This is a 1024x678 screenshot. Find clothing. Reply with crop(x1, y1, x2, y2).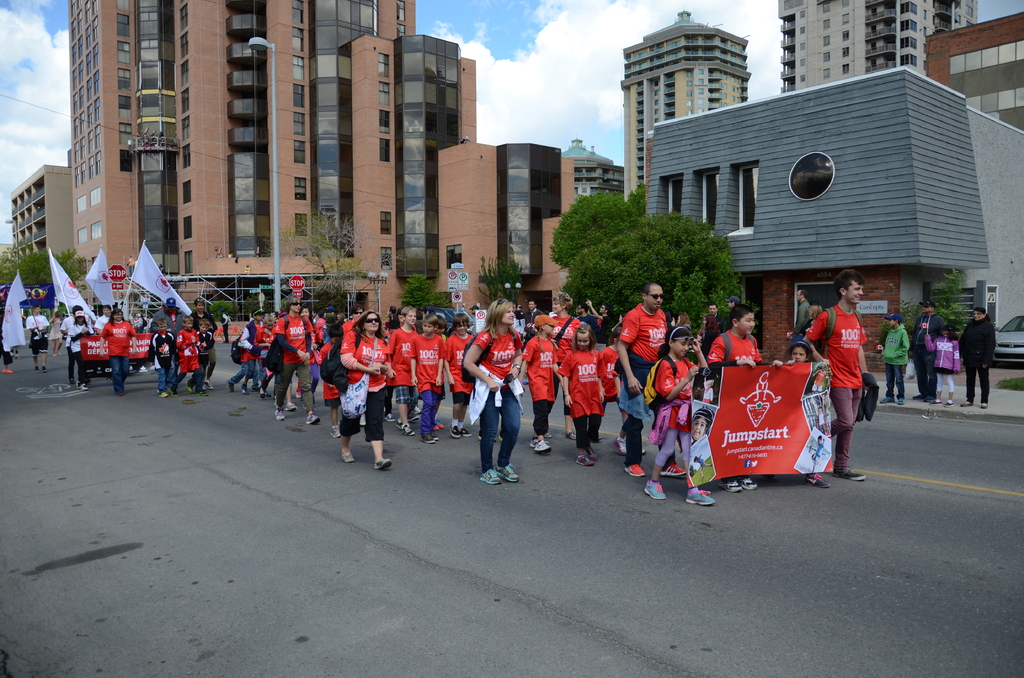
crop(27, 306, 48, 366).
